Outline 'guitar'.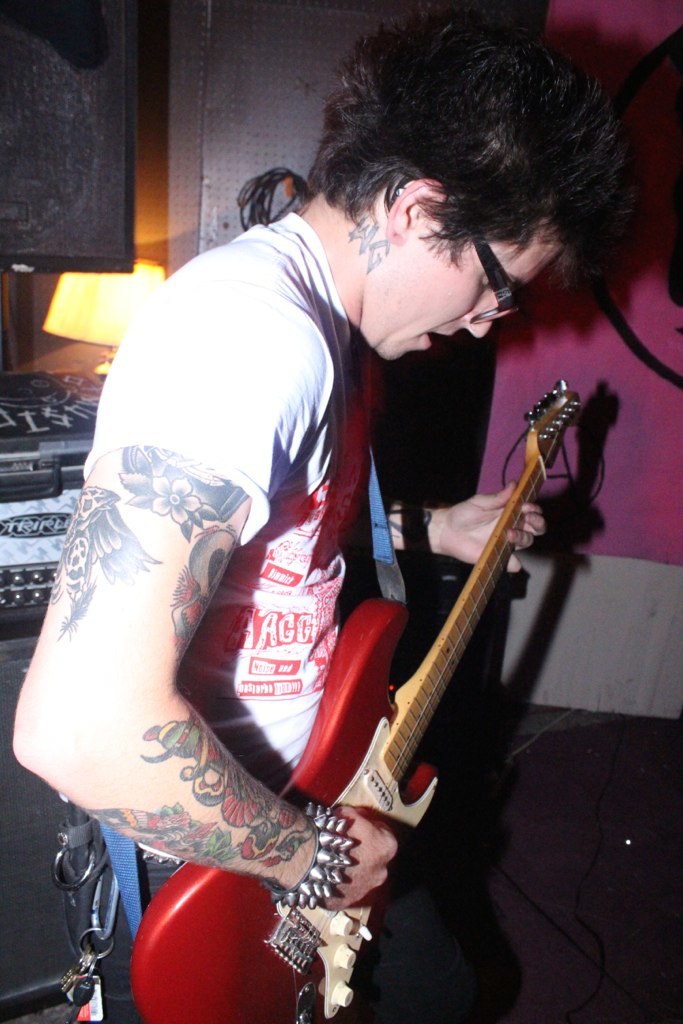
Outline: detection(130, 379, 576, 1023).
